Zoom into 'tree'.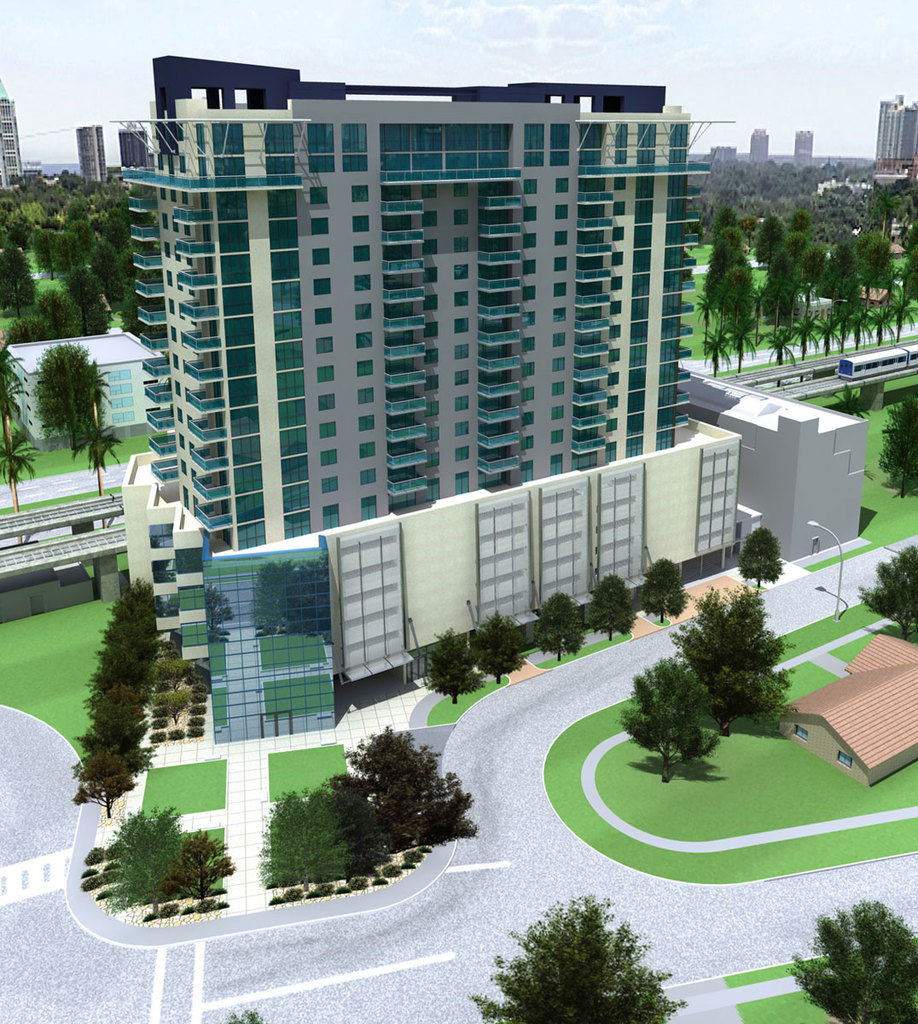
Zoom target: box=[531, 586, 590, 662].
